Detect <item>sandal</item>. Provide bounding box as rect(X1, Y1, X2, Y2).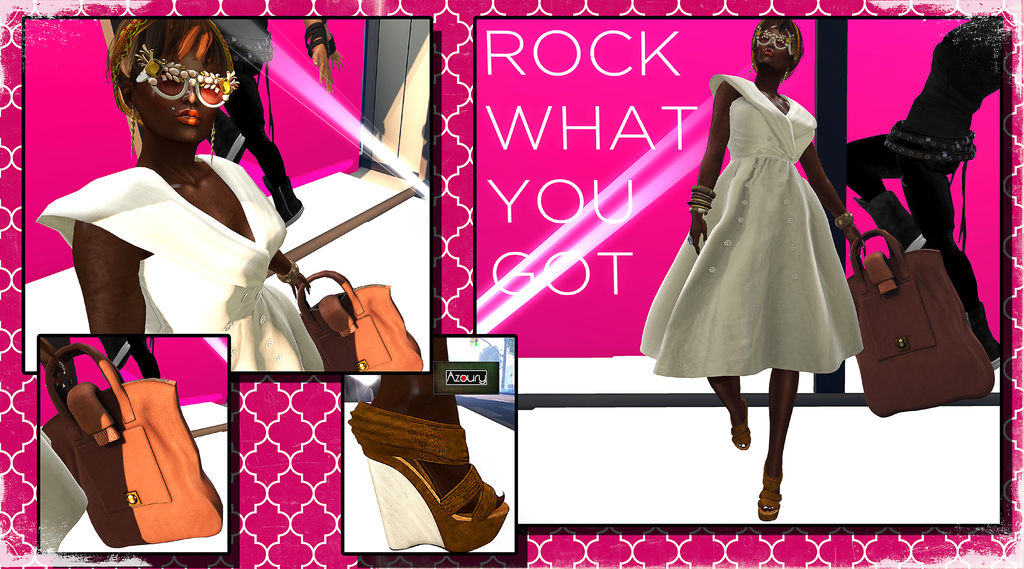
rect(394, 404, 508, 552).
